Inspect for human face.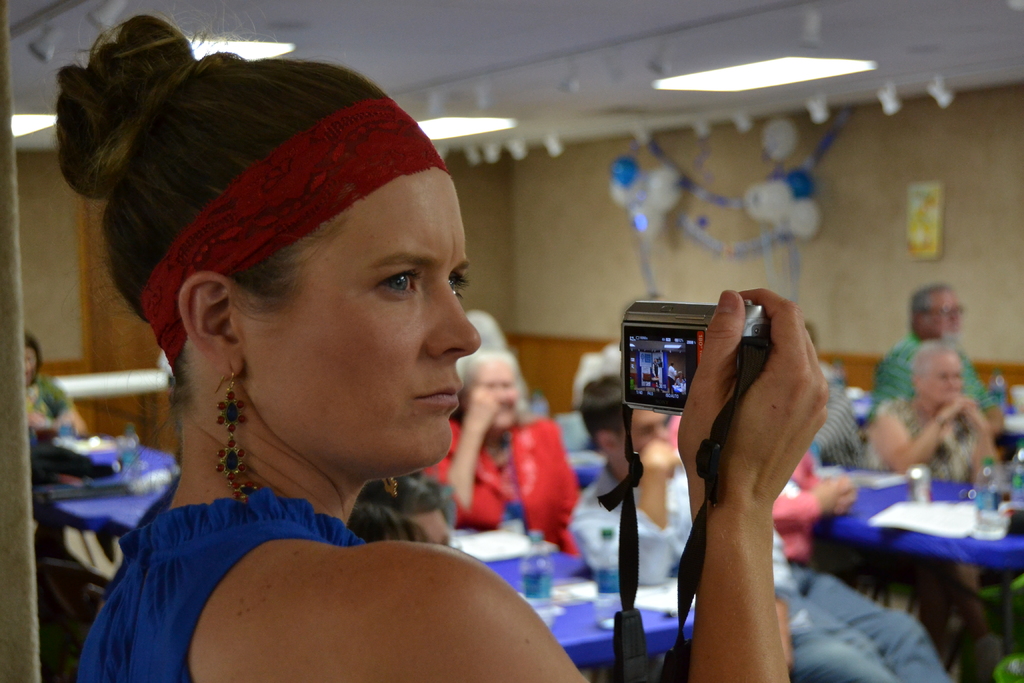
Inspection: l=922, t=352, r=962, b=414.
